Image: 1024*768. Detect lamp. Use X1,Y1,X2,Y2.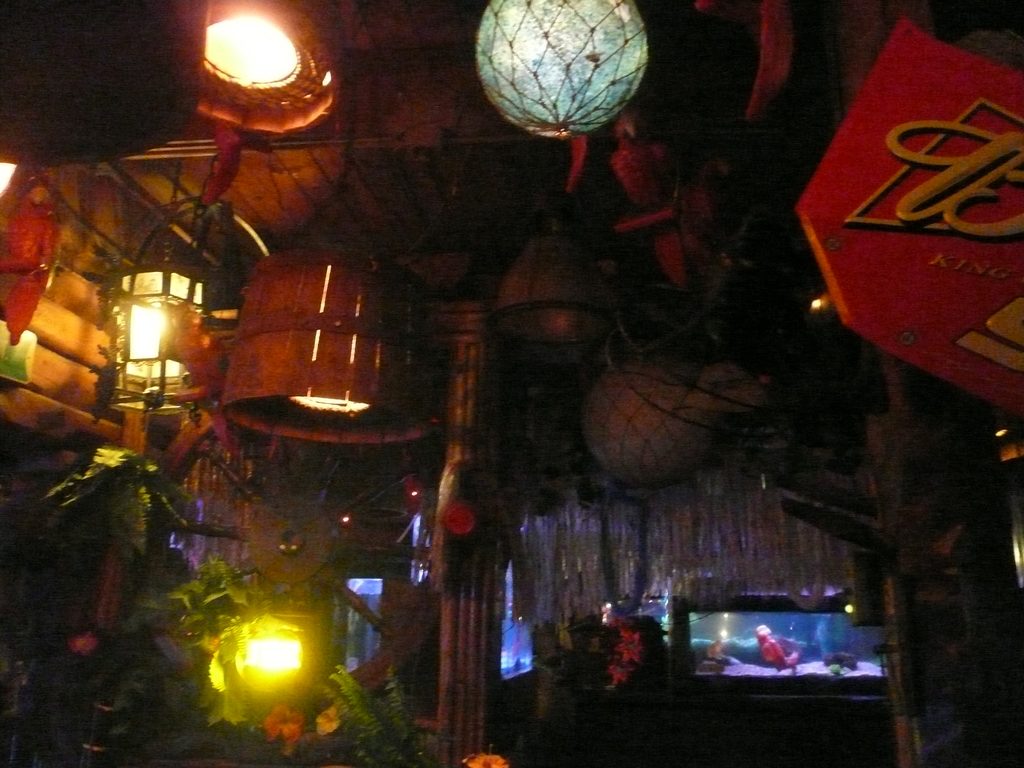
219,246,447,448.
